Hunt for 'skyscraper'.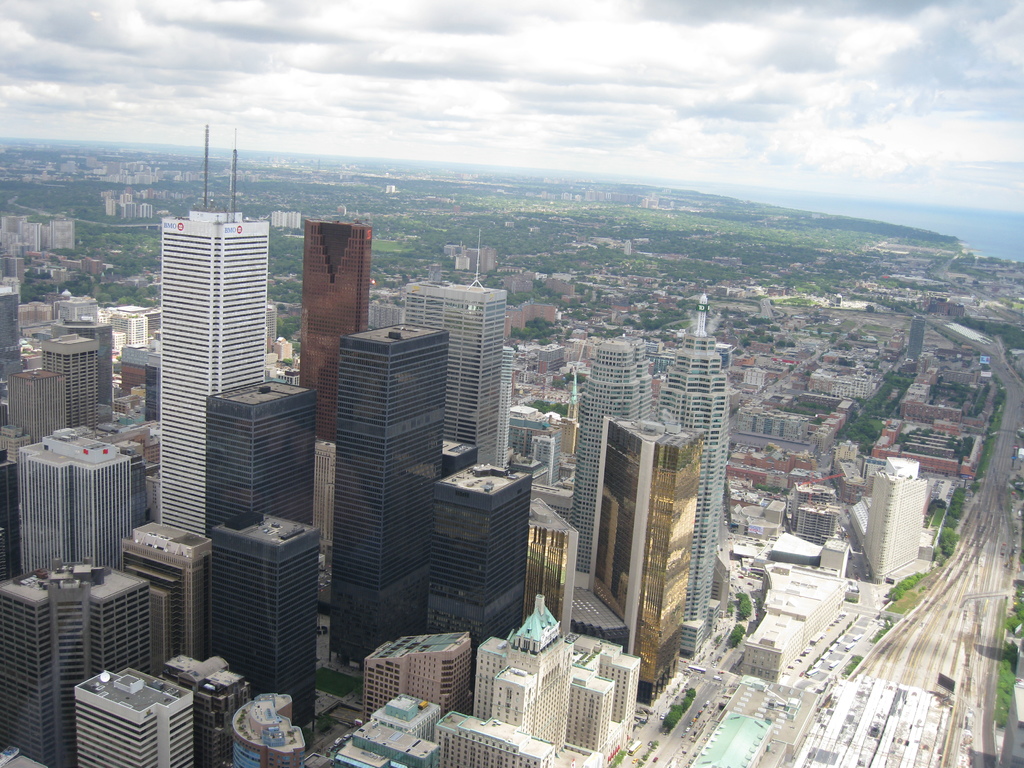
Hunted down at <region>654, 292, 719, 661</region>.
